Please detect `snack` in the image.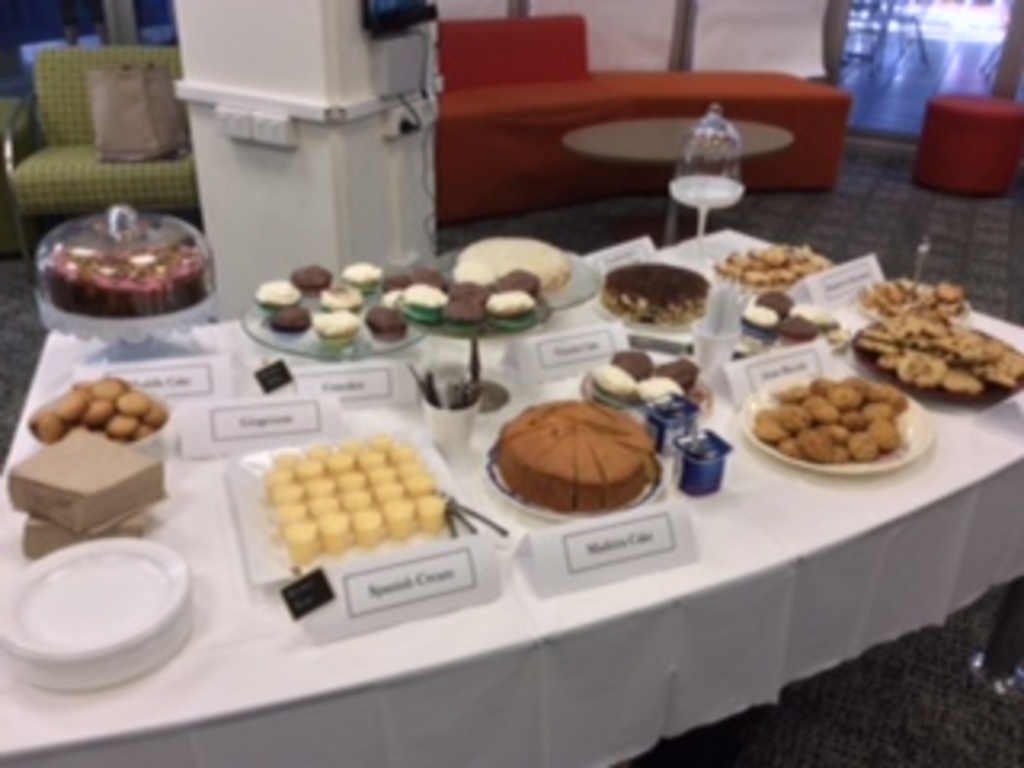
781,320,813,349.
